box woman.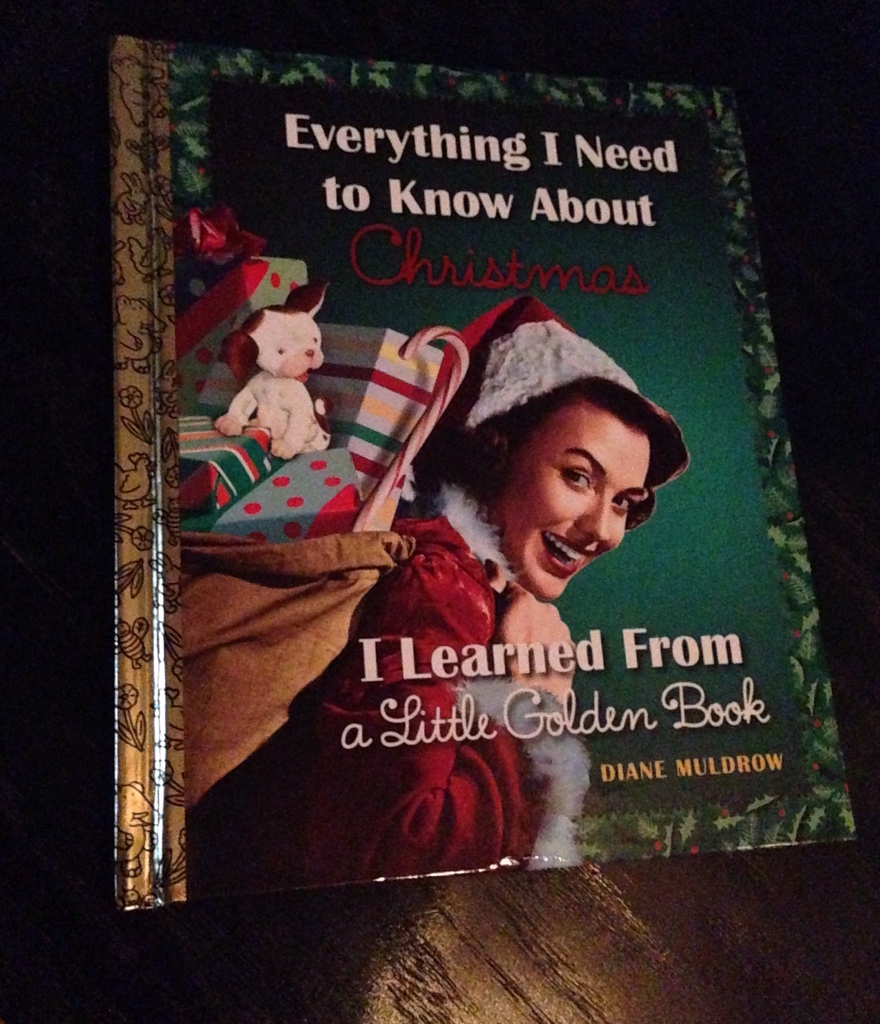
<region>231, 317, 687, 804</region>.
